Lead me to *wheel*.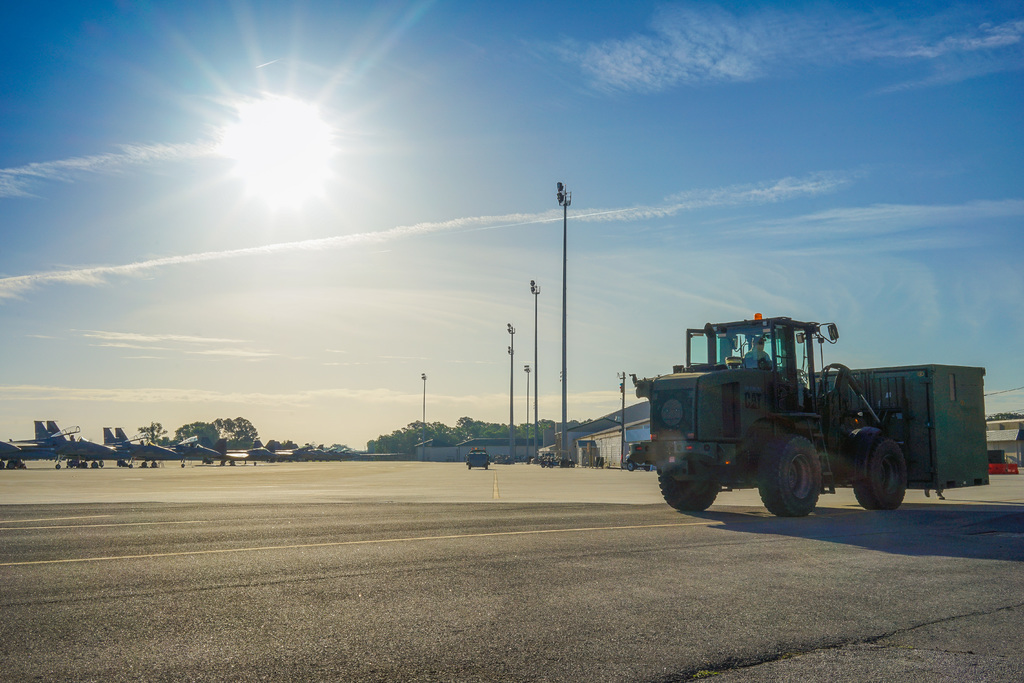
Lead to x1=547, y1=459, x2=555, y2=466.
